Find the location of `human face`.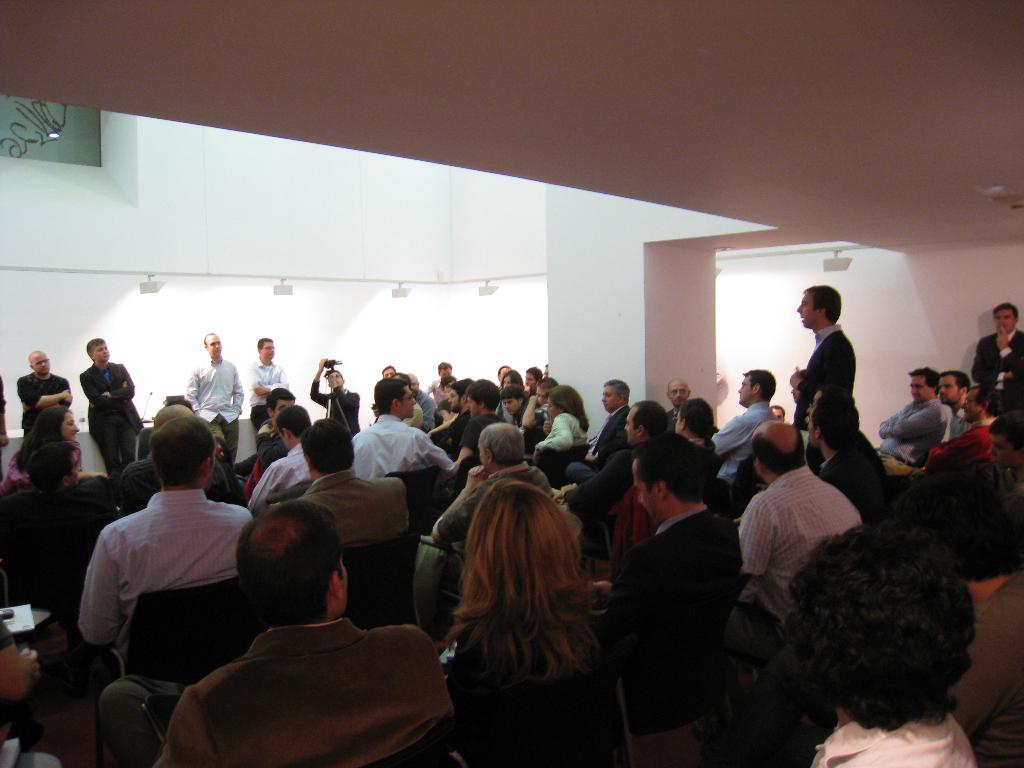
Location: box=[773, 405, 782, 421].
